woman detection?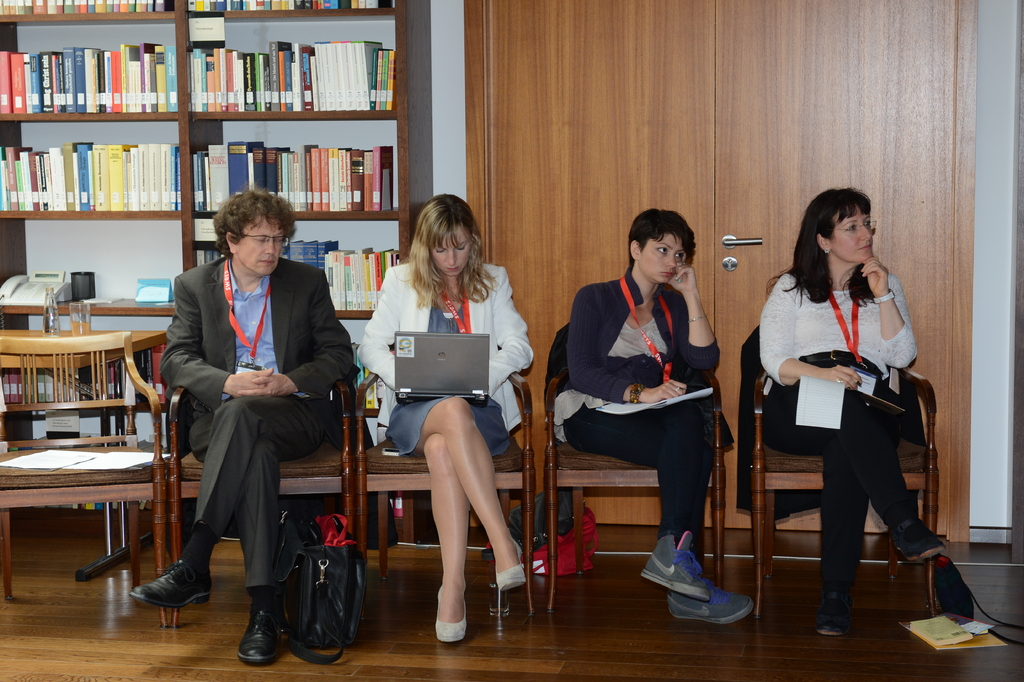
350:192:534:643
